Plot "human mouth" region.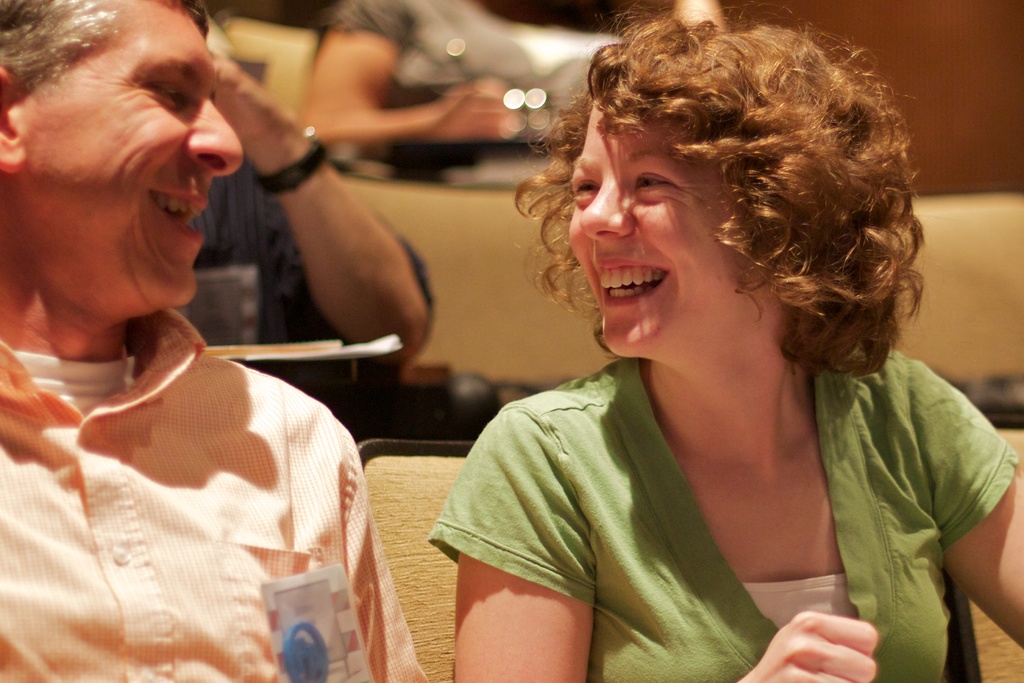
Plotted at {"x1": 143, "y1": 176, "x2": 215, "y2": 256}.
